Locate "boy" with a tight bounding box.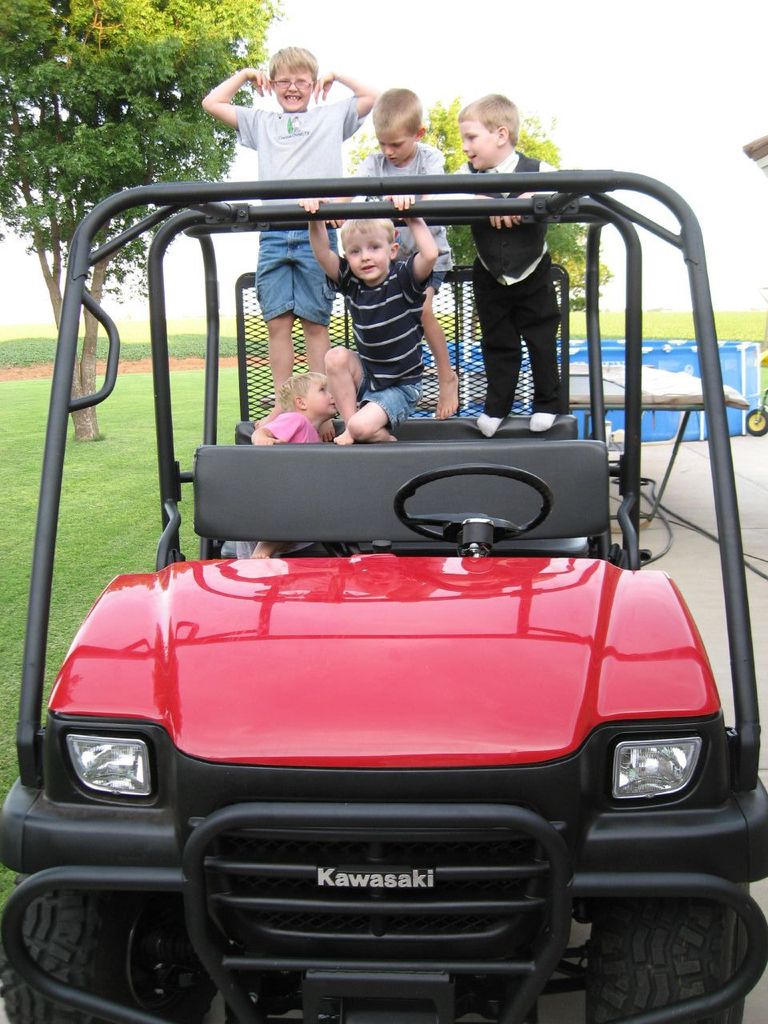
375 81 588 440.
